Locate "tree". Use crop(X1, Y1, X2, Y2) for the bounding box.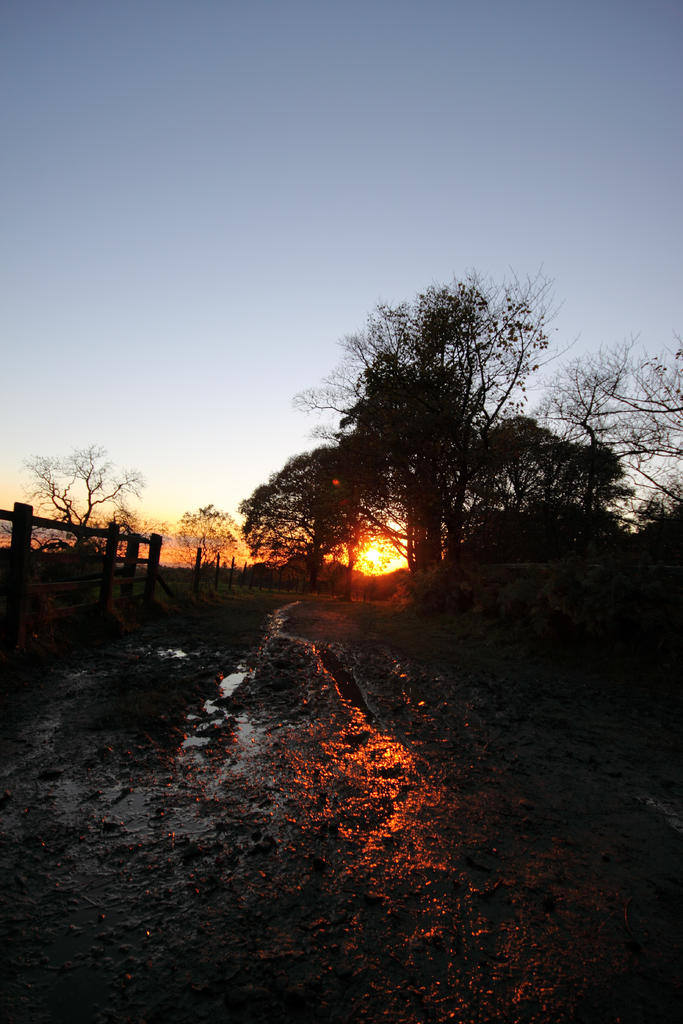
crop(15, 435, 150, 574).
